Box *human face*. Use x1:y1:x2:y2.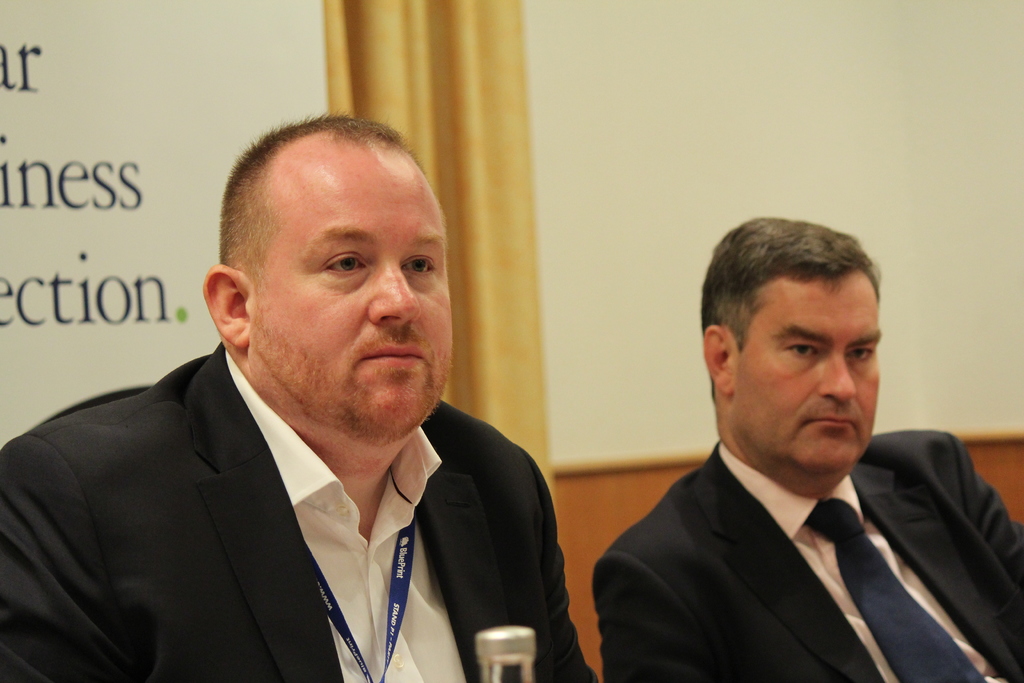
733:269:878:470.
